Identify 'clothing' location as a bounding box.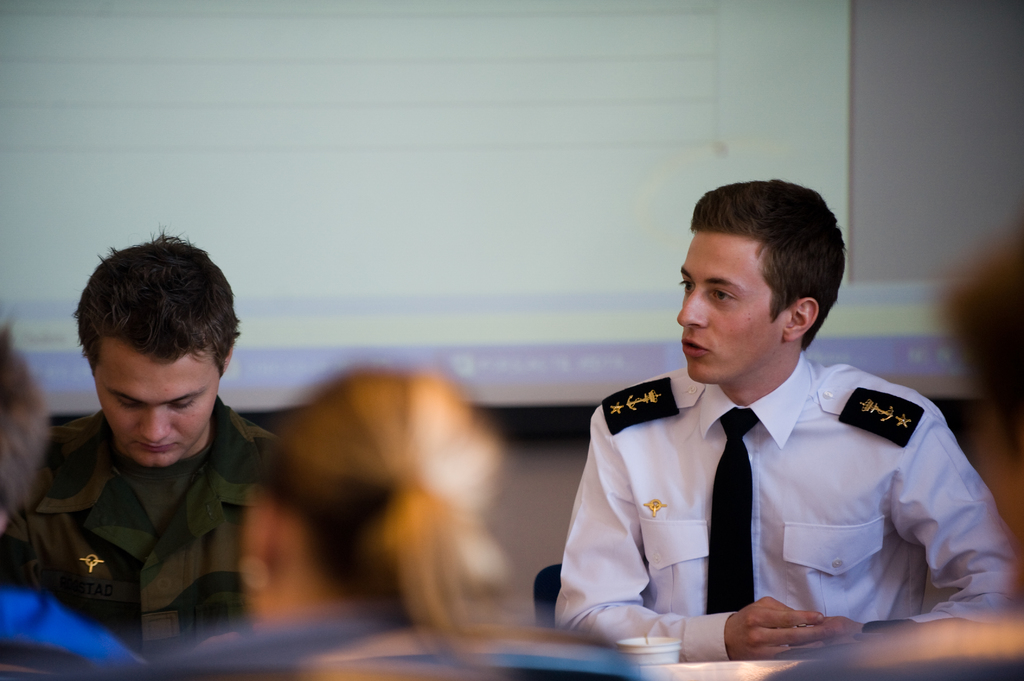
547:333:1007:649.
